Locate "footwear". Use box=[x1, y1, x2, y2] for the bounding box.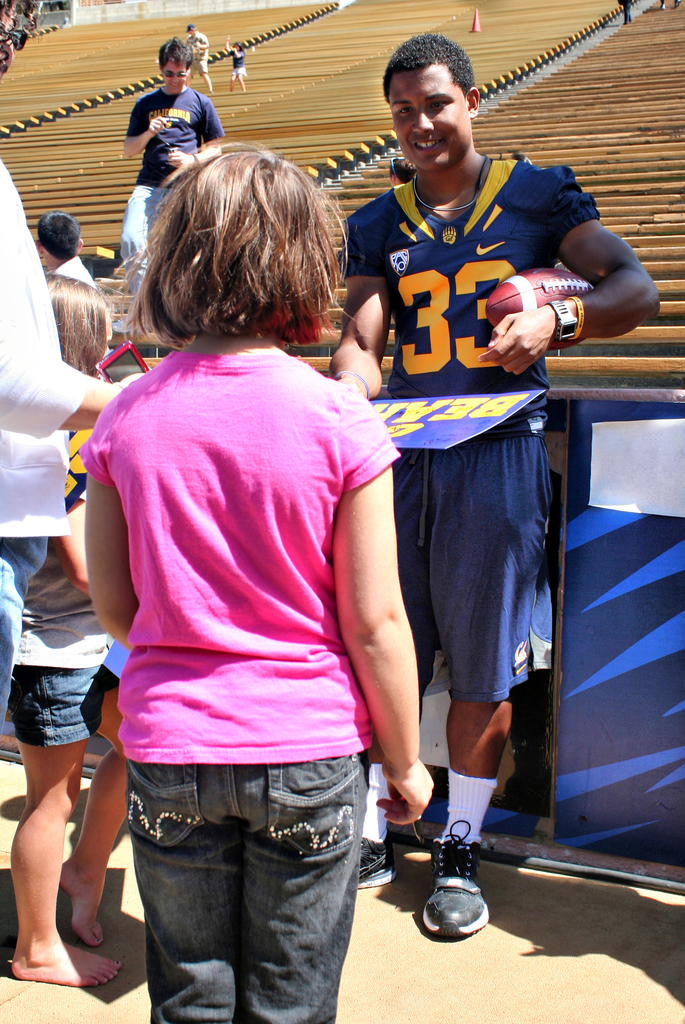
box=[422, 810, 484, 934].
